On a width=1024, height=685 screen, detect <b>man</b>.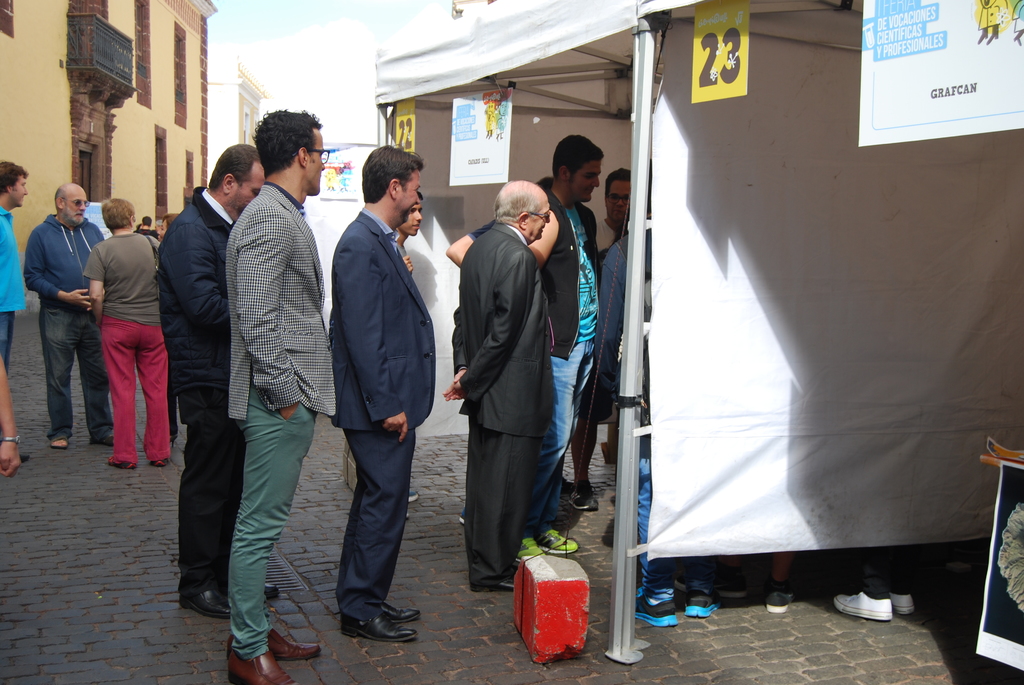
<region>521, 134, 602, 566</region>.
